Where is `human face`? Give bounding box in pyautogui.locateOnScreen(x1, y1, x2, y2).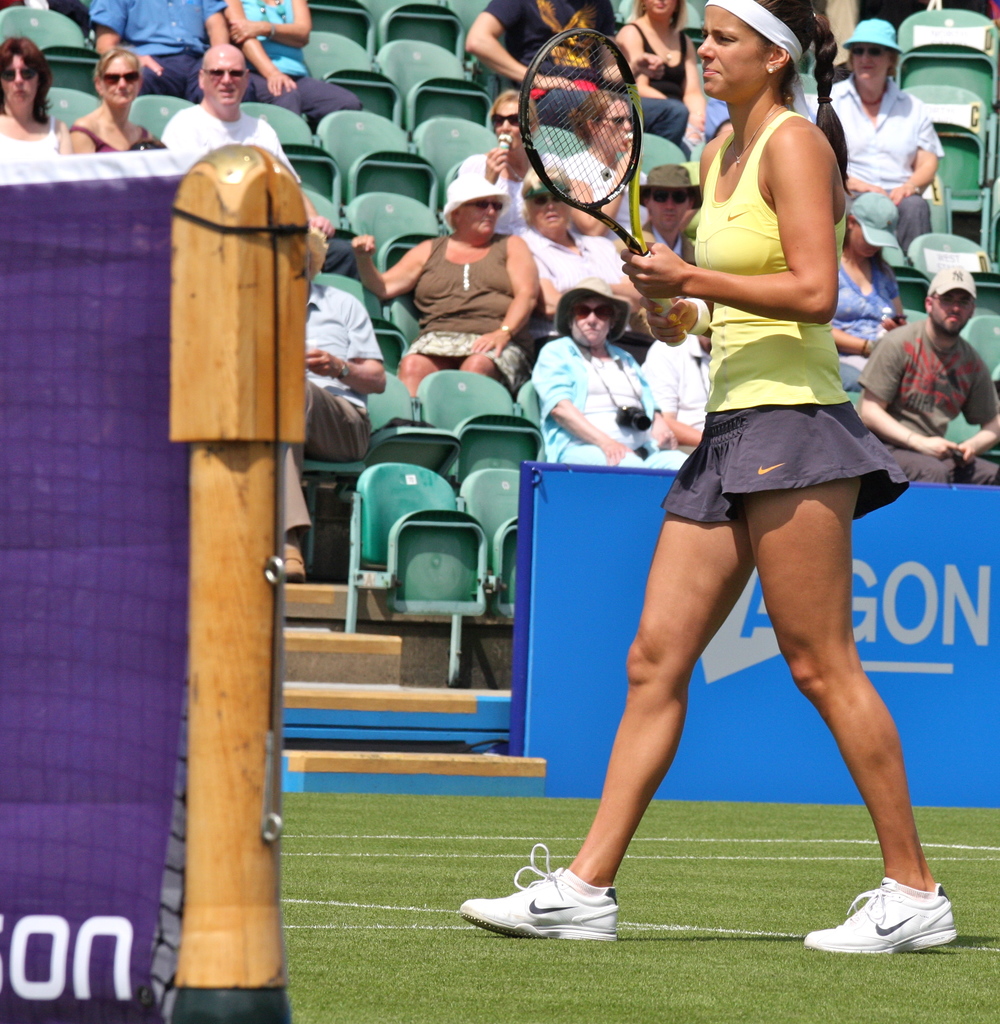
pyautogui.locateOnScreen(935, 290, 976, 333).
